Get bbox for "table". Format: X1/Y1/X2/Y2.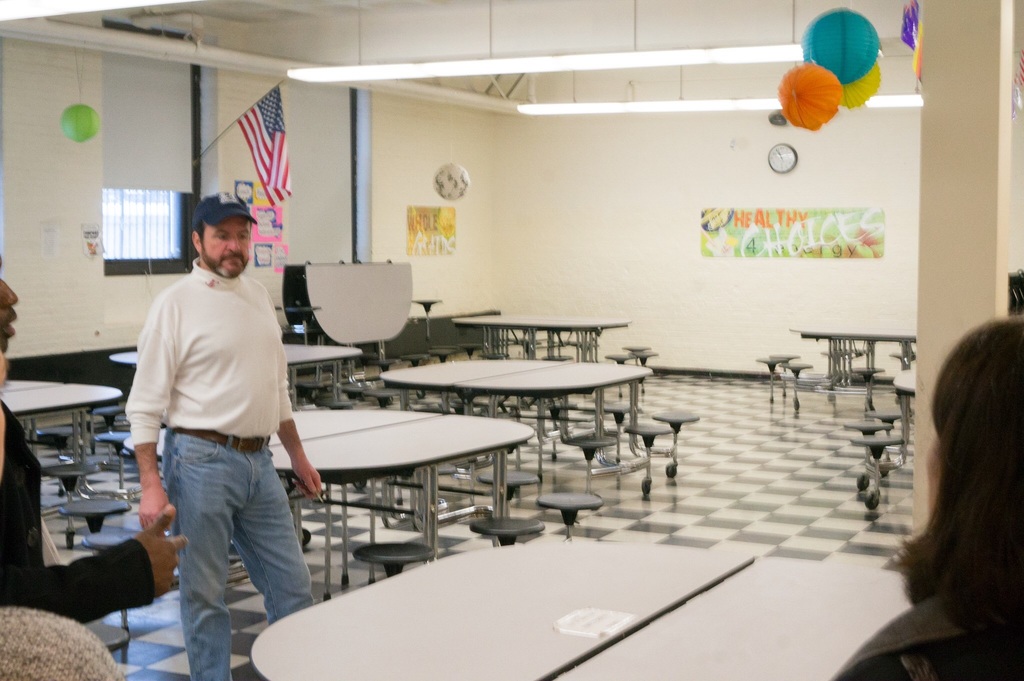
445/308/623/366.
